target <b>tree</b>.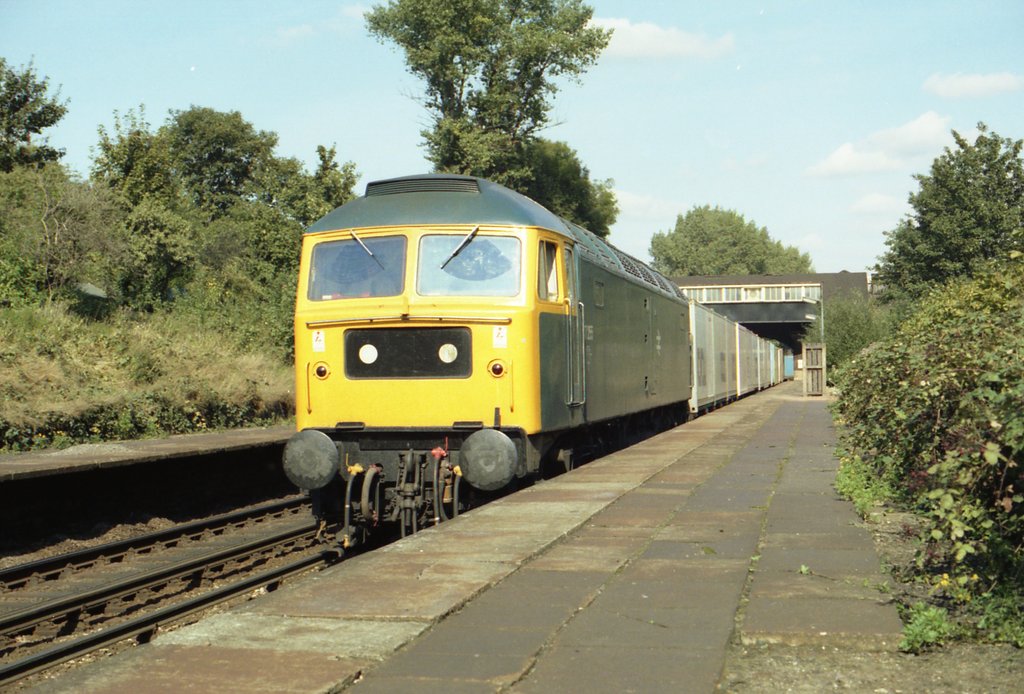
Target region: locate(644, 201, 810, 280).
